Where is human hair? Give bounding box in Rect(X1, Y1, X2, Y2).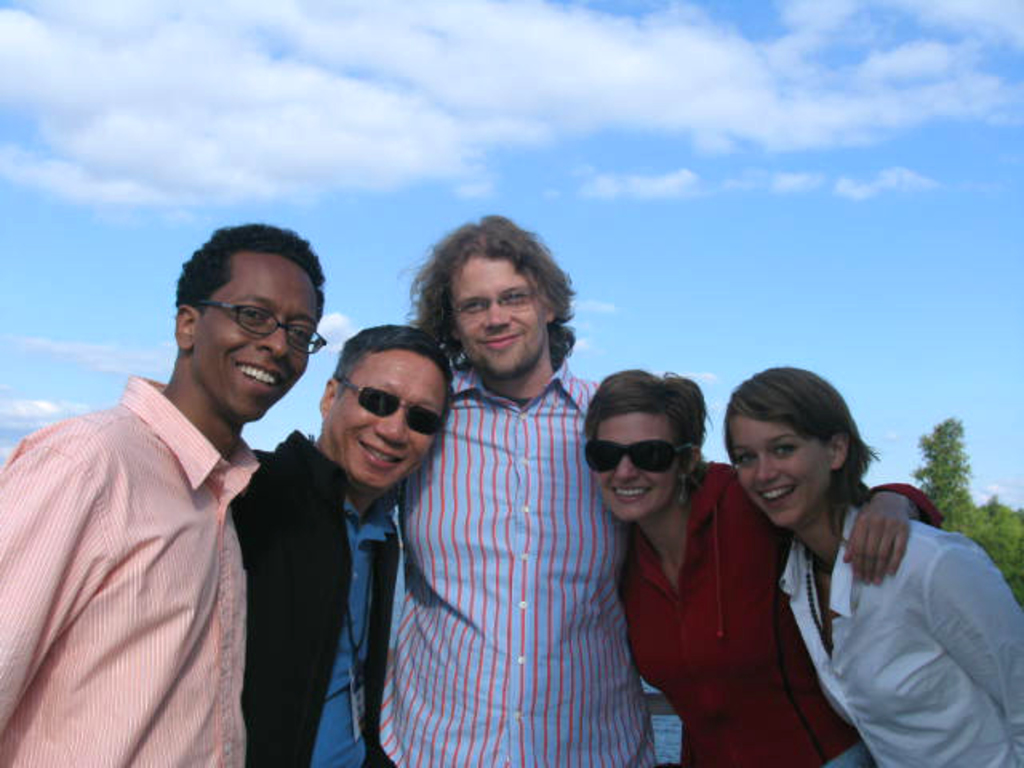
Rect(178, 219, 325, 334).
